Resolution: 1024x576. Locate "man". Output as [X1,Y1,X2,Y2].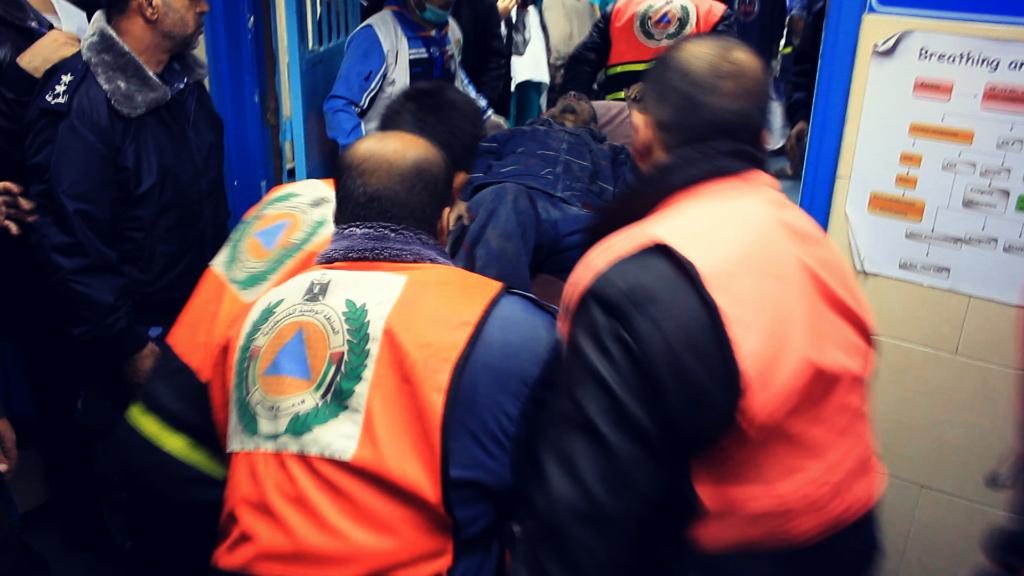
[0,0,230,575].
